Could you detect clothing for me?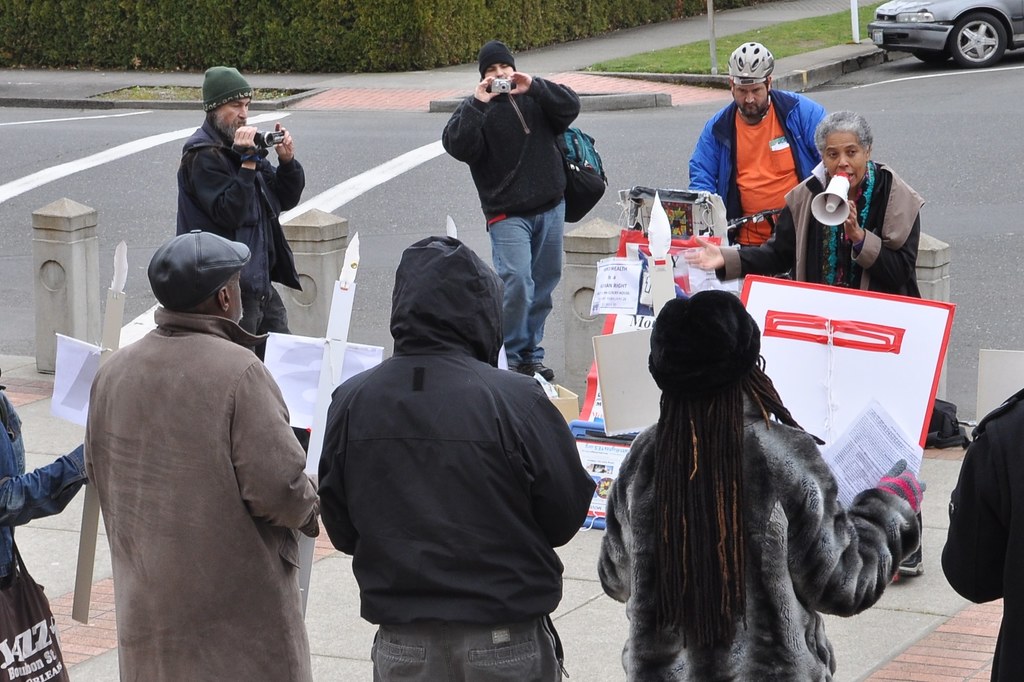
Detection result: left=688, top=85, right=827, bottom=246.
